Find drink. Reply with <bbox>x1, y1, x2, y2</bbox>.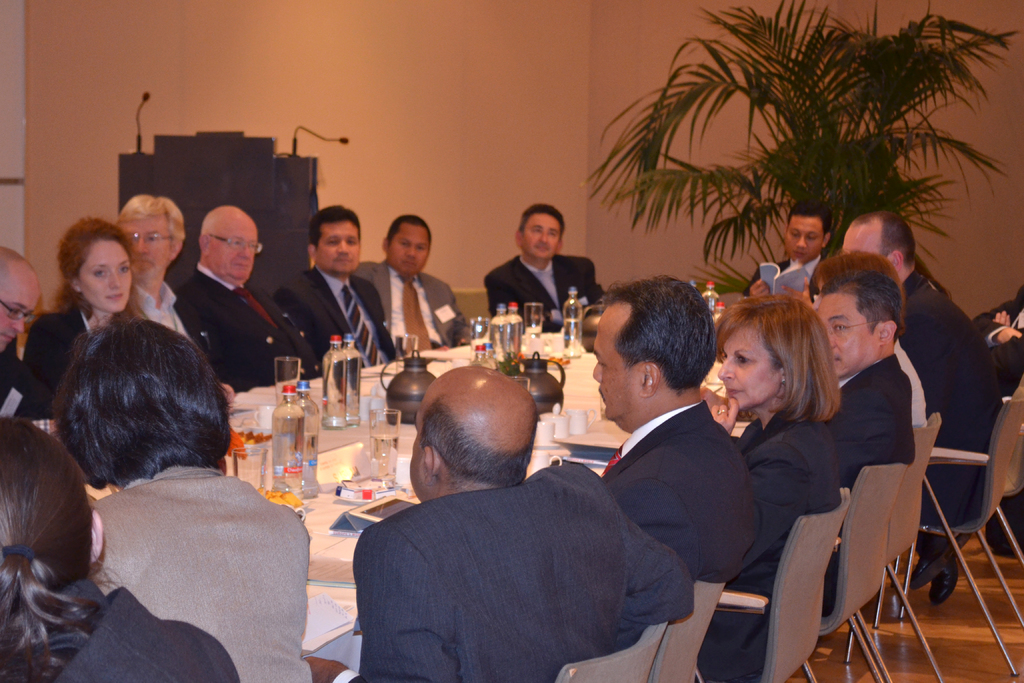
<bbox>271, 385, 308, 498</bbox>.
